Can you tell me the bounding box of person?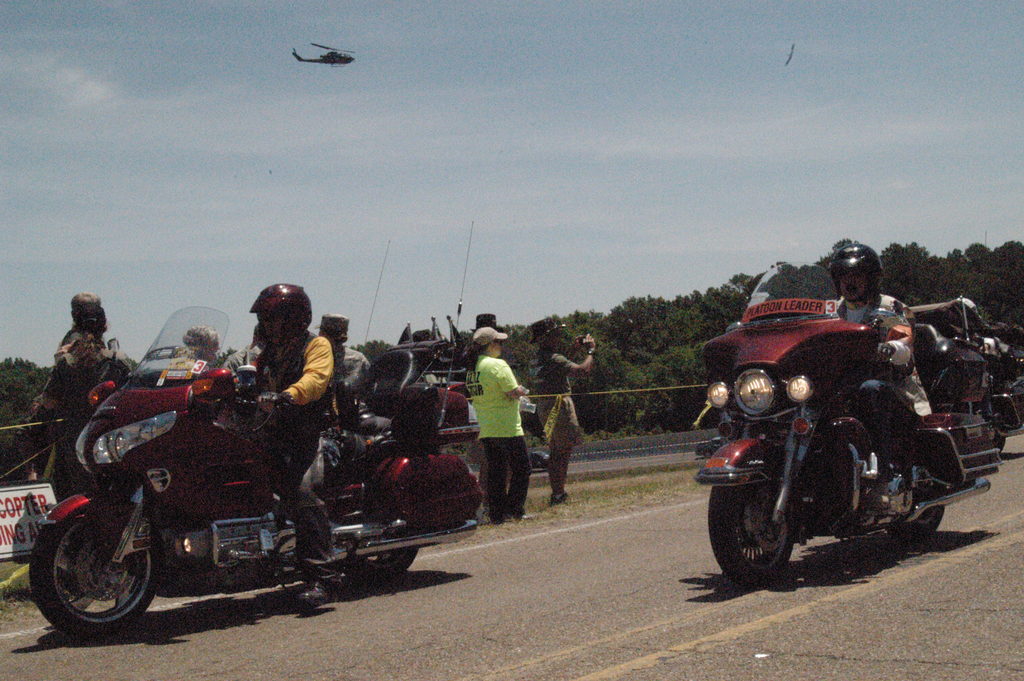
{"x1": 316, "y1": 308, "x2": 372, "y2": 408}.
